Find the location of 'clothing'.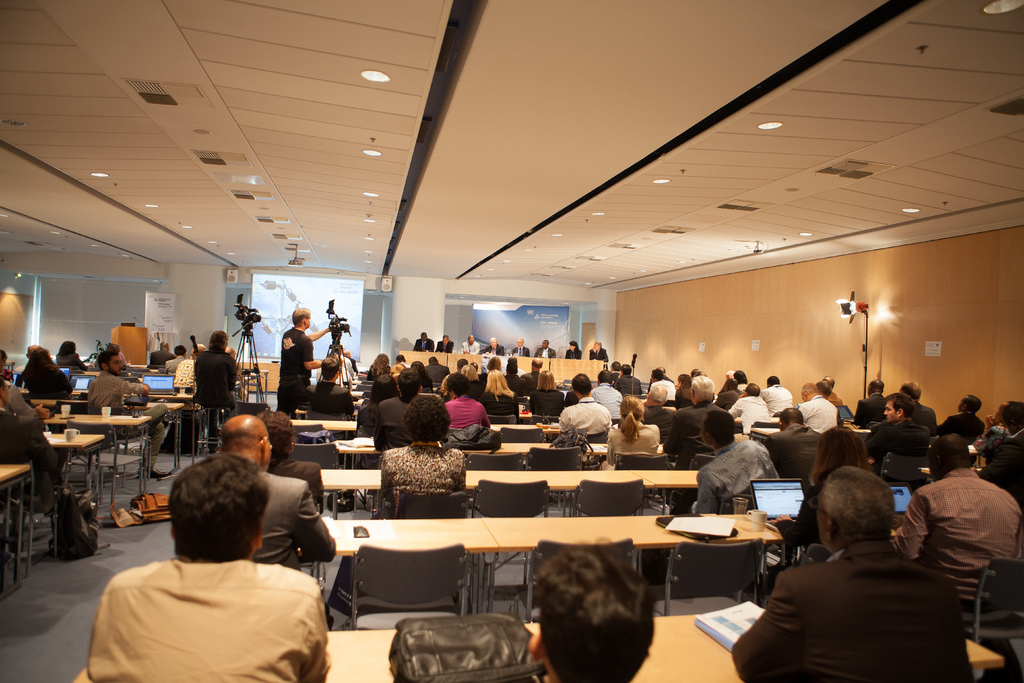
Location: x1=756, y1=413, x2=819, y2=483.
